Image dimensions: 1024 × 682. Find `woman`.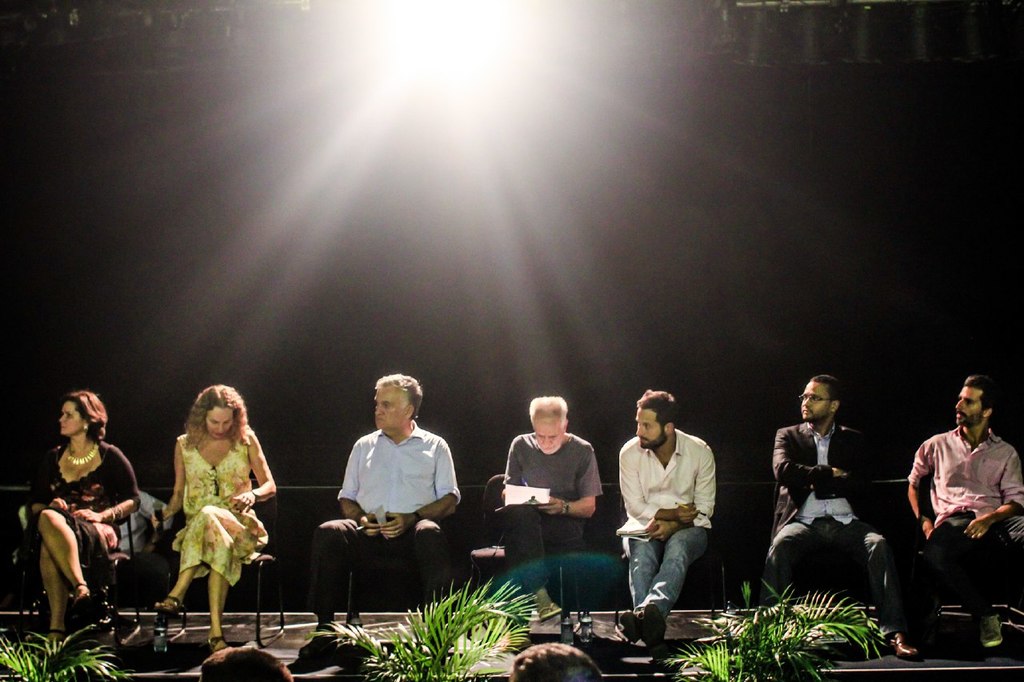
{"left": 146, "top": 389, "right": 267, "bottom": 625}.
